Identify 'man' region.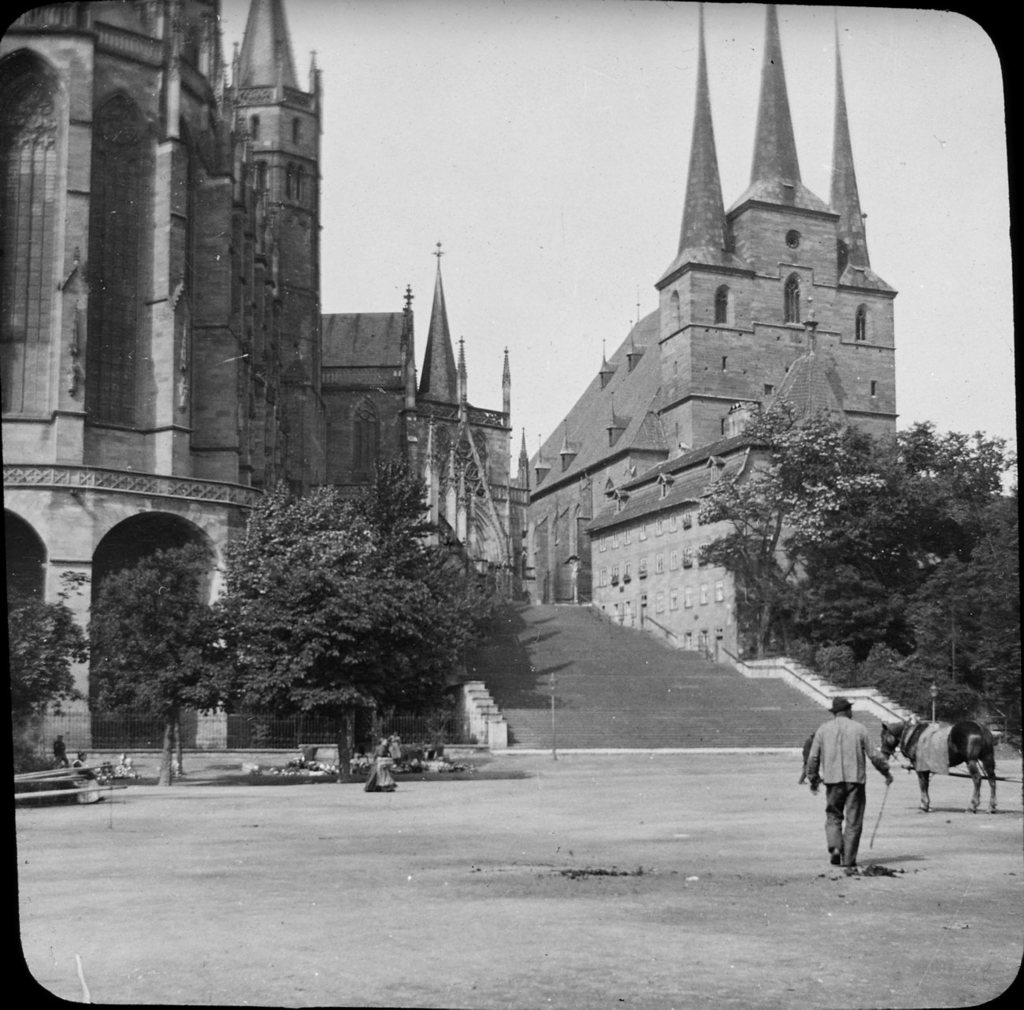
Region: left=807, top=693, right=899, bottom=878.
